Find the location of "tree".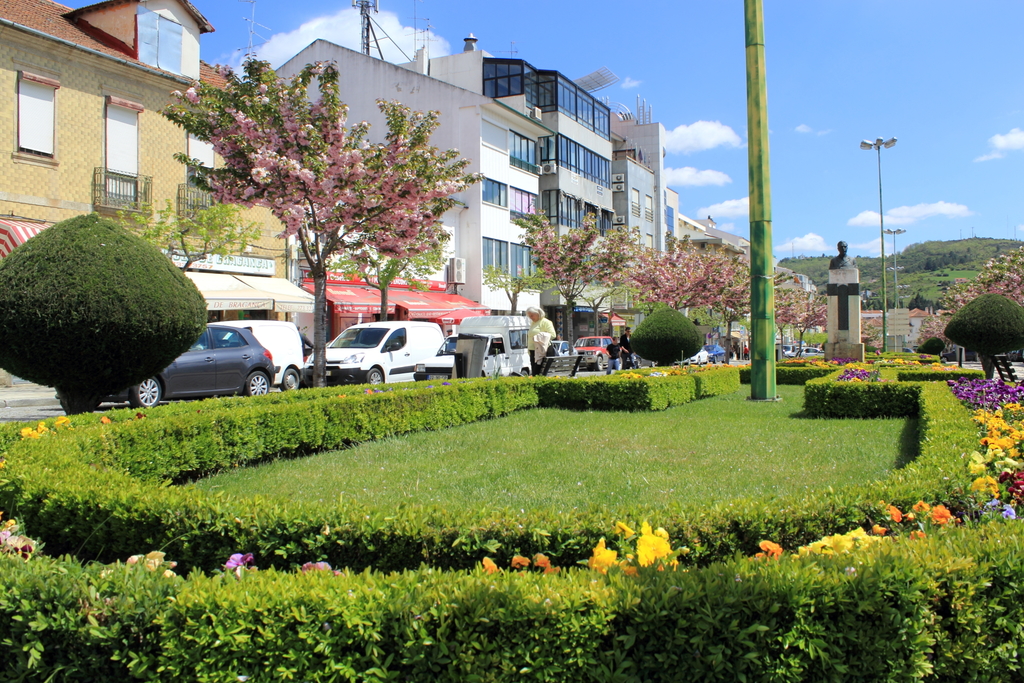
Location: left=323, top=235, right=460, bottom=324.
